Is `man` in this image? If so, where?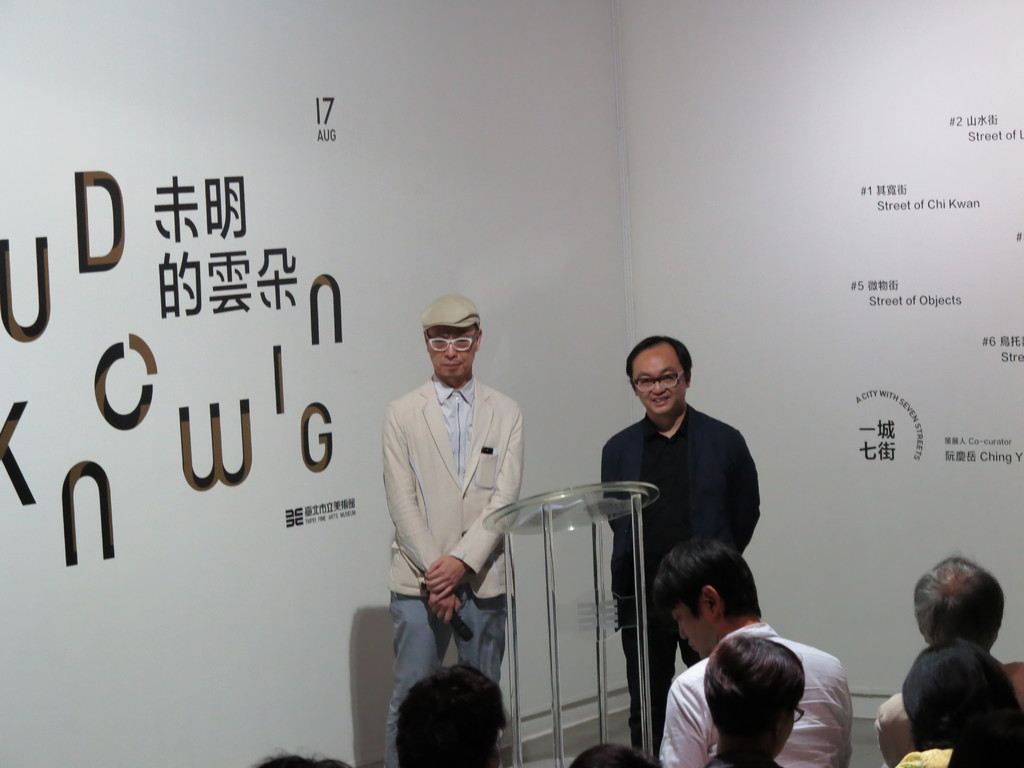
Yes, at 600:330:773:767.
